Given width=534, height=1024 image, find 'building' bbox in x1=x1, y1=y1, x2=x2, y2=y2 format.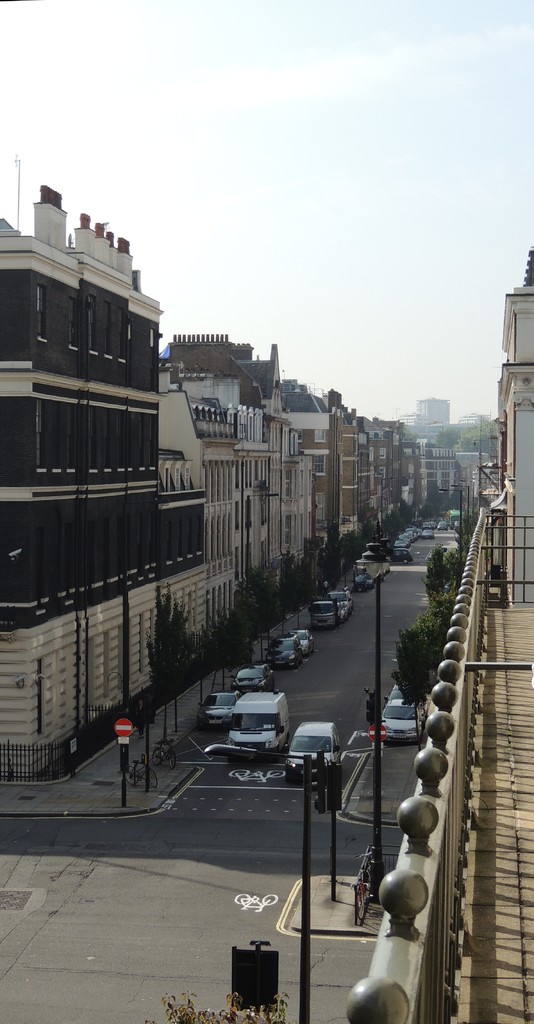
x1=345, y1=250, x2=533, y2=1023.
